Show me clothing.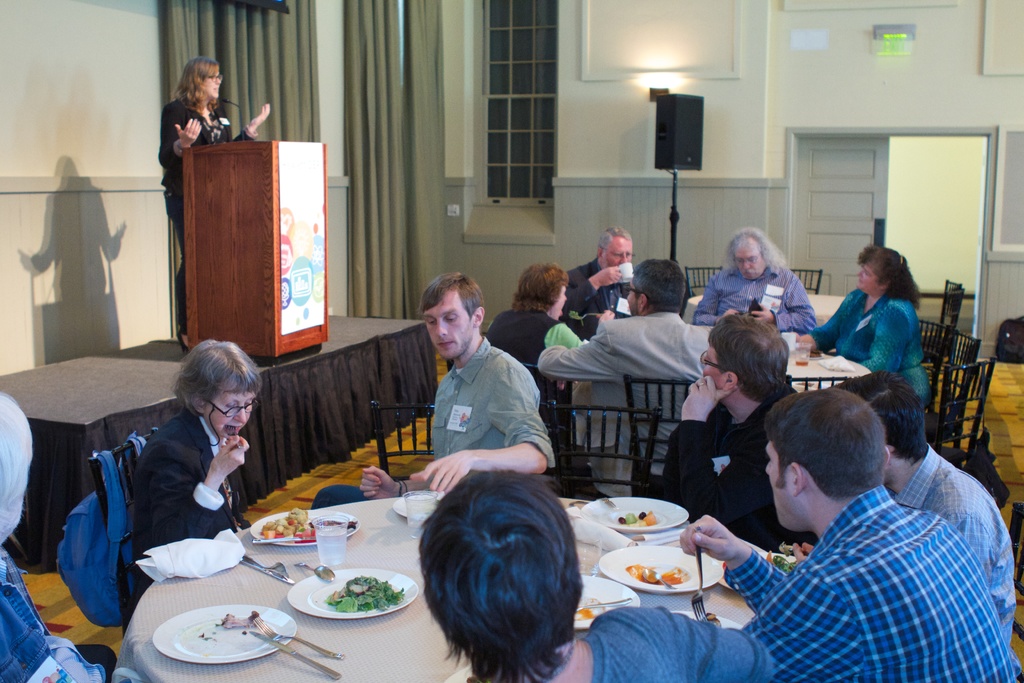
clothing is here: [x1=155, y1=92, x2=255, y2=338].
